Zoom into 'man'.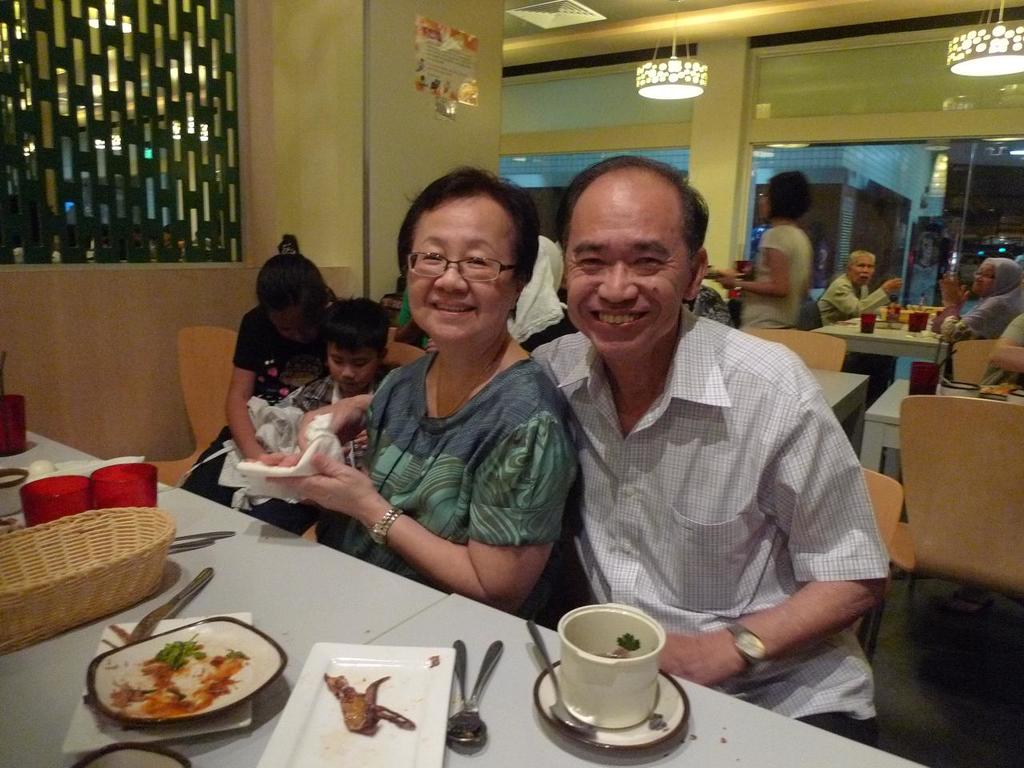
Zoom target: (left=278, top=162, right=885, bottom=698).
